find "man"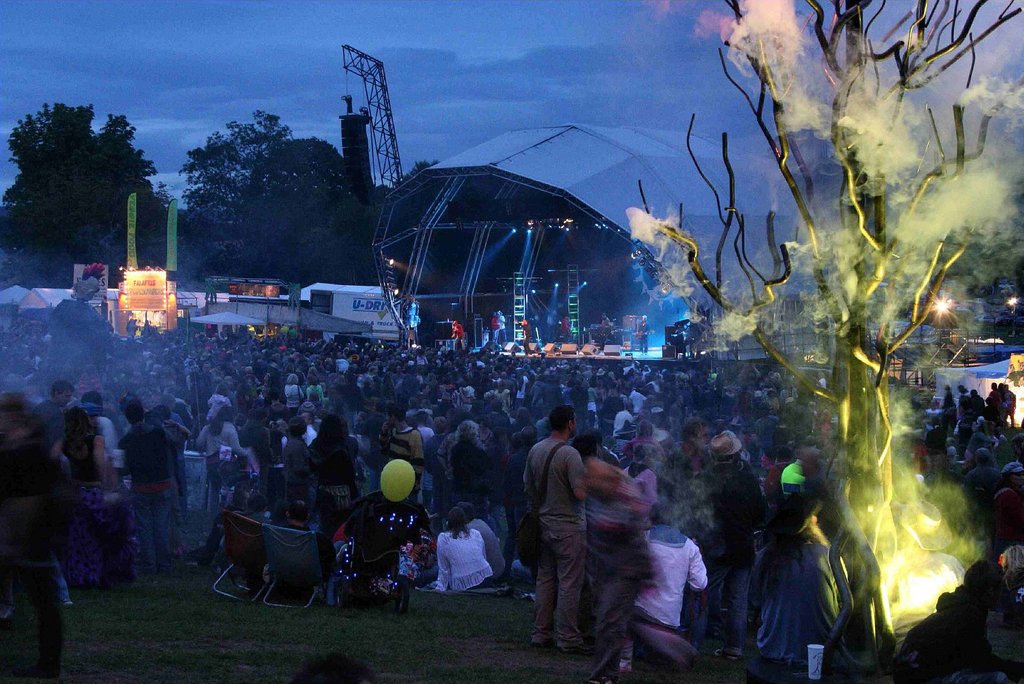
l=38, t=380, r=72, b=462
